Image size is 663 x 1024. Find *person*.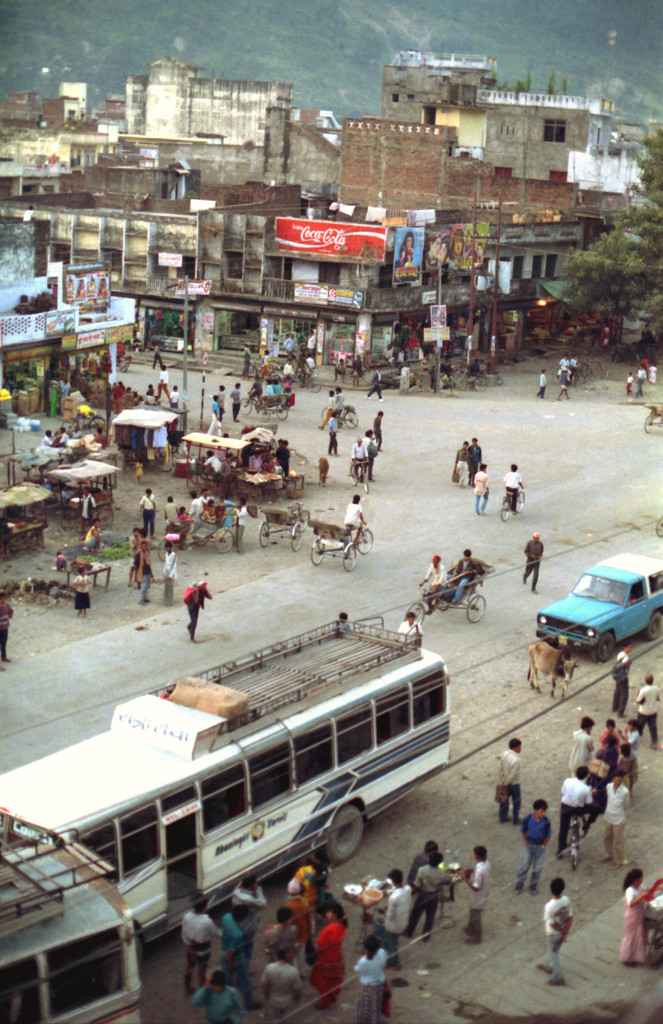
(x1=192, y1=966, x2=244, y2=1023).
